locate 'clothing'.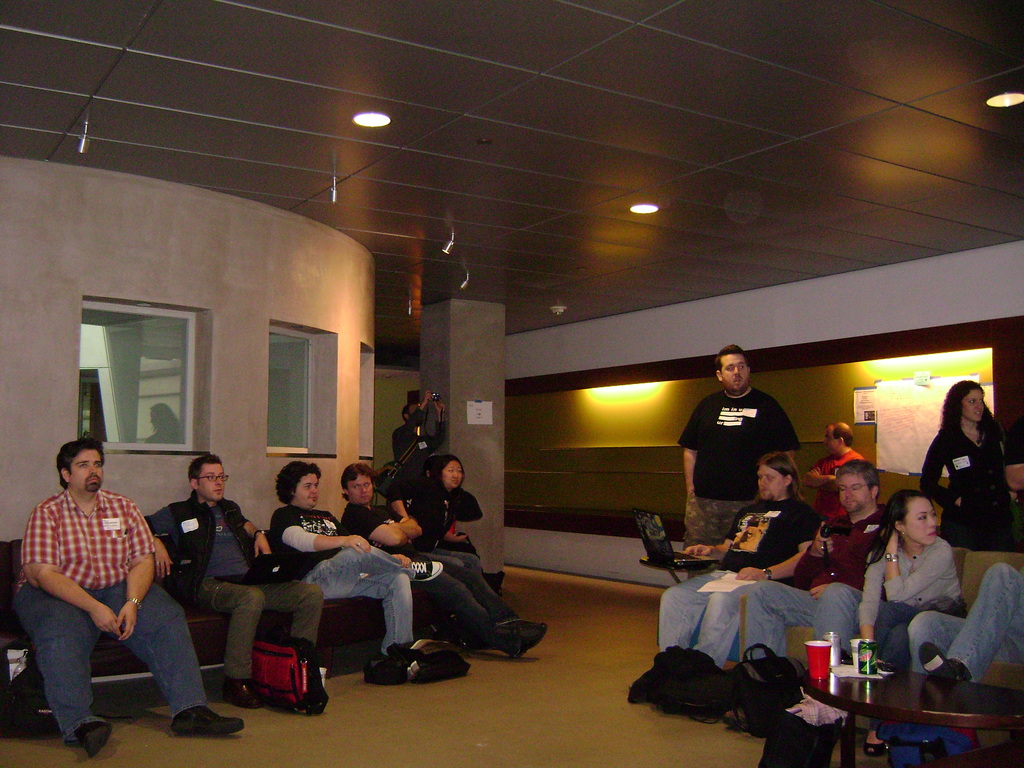
Bounding box: x1=745, y1=498, x2=895, y2=658.
